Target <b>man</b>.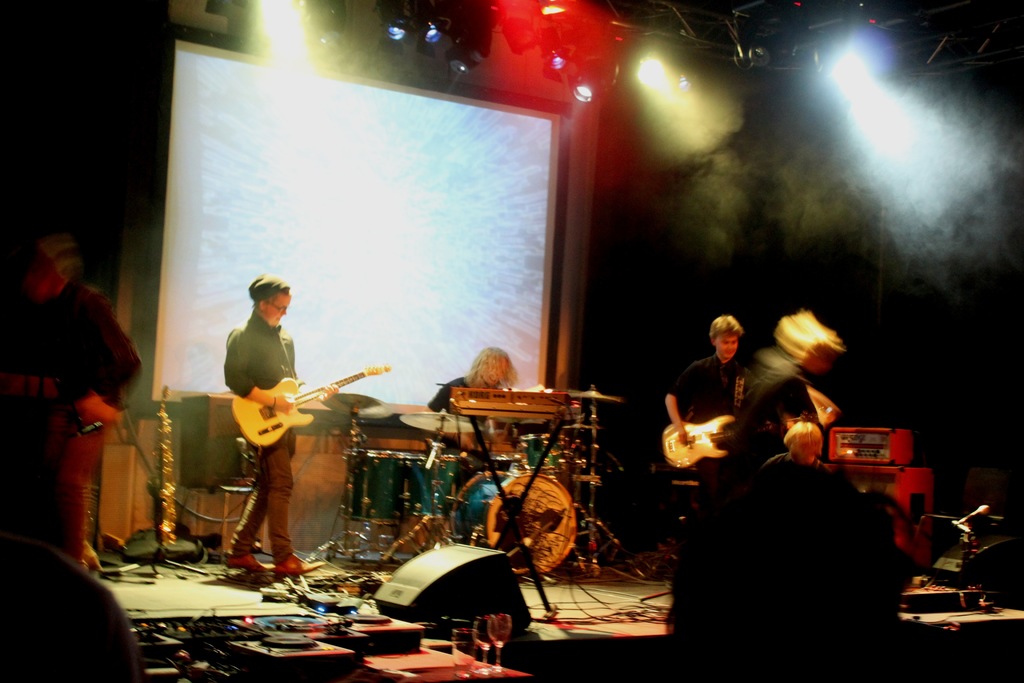
Target region: bbox=[0, 227, 143, 555].
